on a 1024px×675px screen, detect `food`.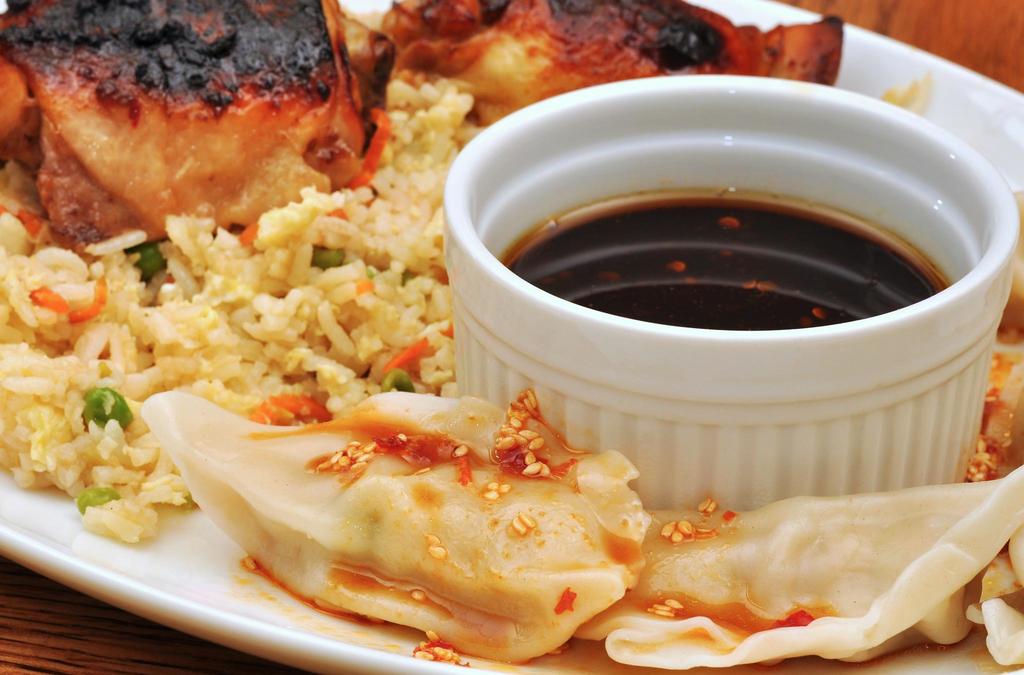
[24, 30, 370, 213].
